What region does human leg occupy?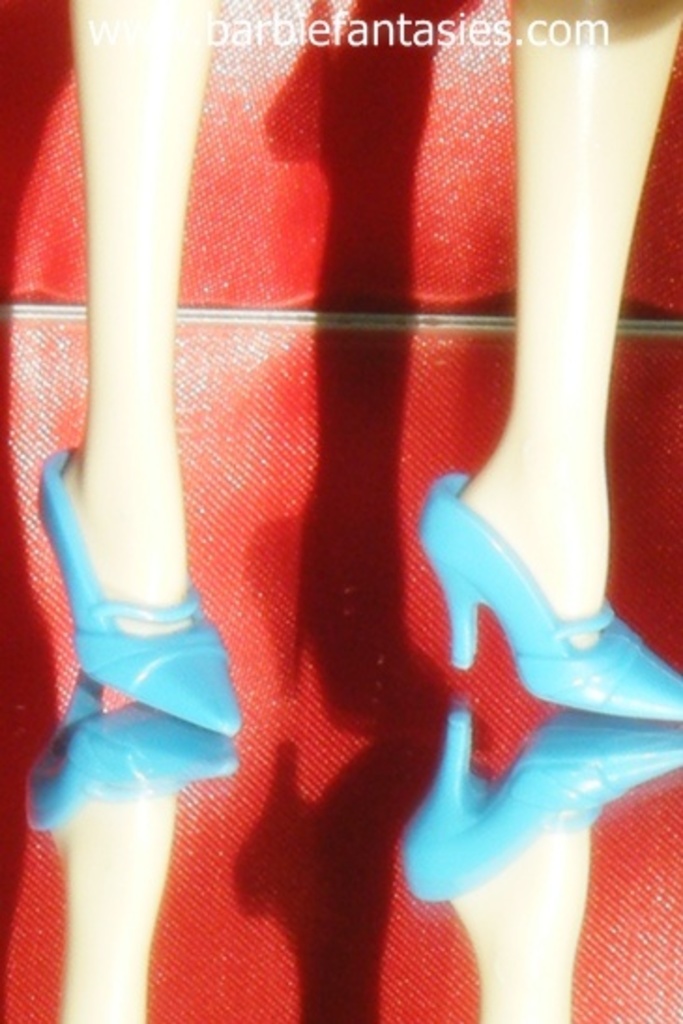
[417, 0, 681, 724].
